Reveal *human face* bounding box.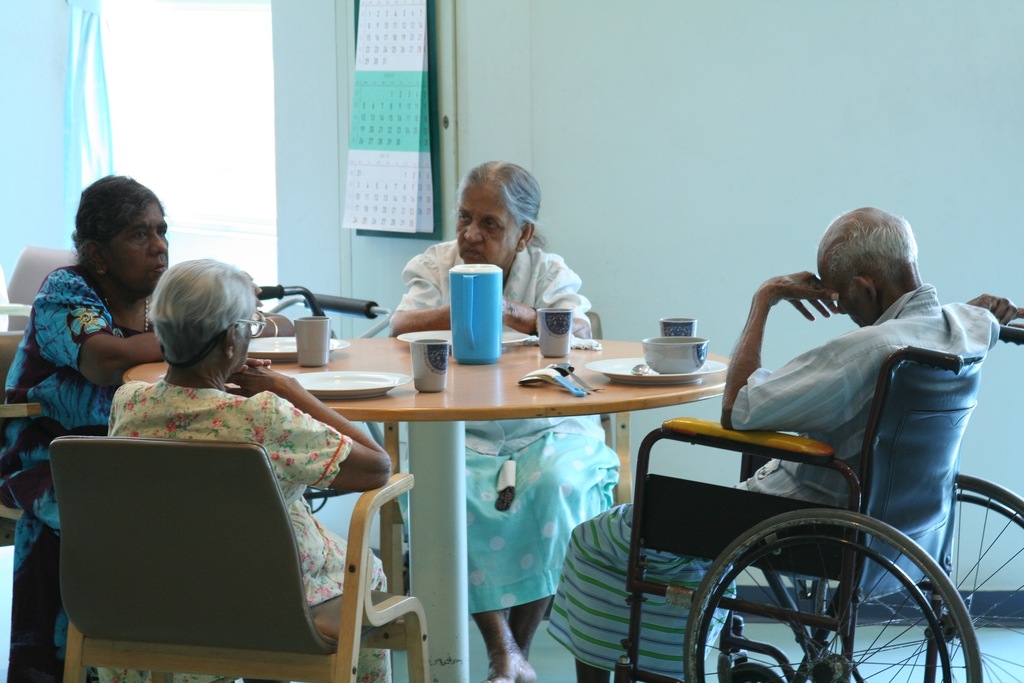
Revealed: 808 261 863 324.
